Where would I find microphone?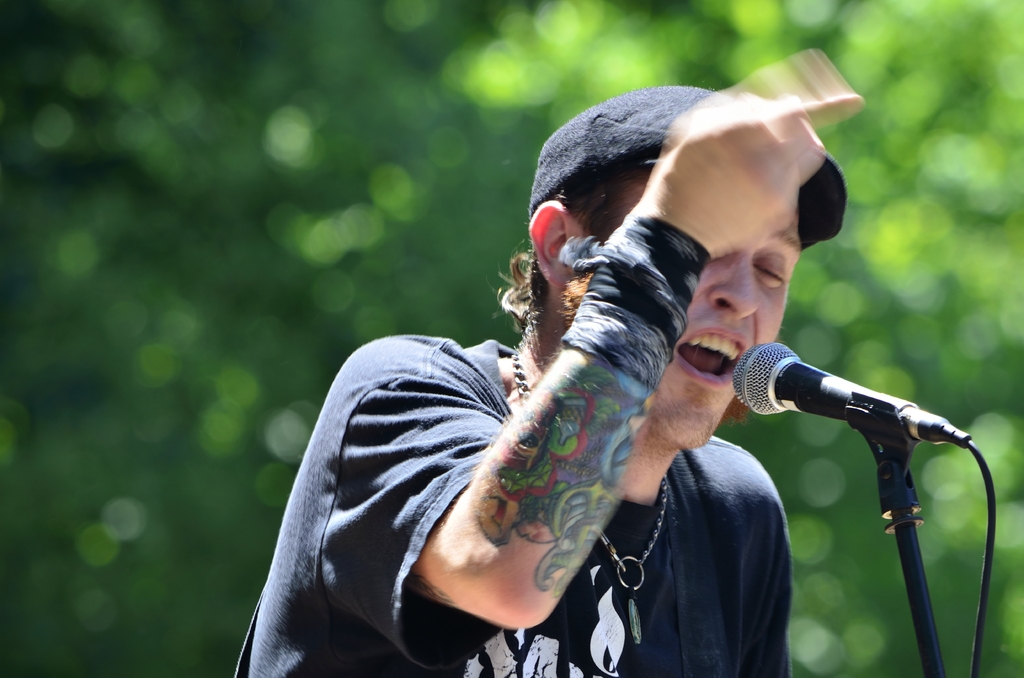
At detection(735, 344, 991, 661).
